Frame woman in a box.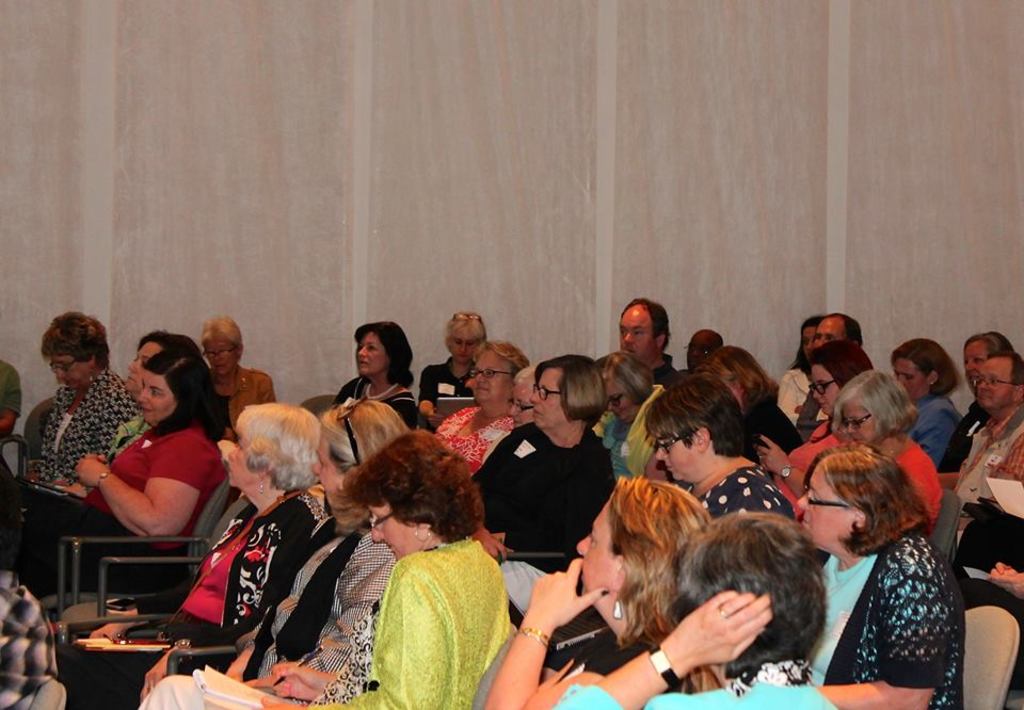
crop(432, 340, 531, 470).
